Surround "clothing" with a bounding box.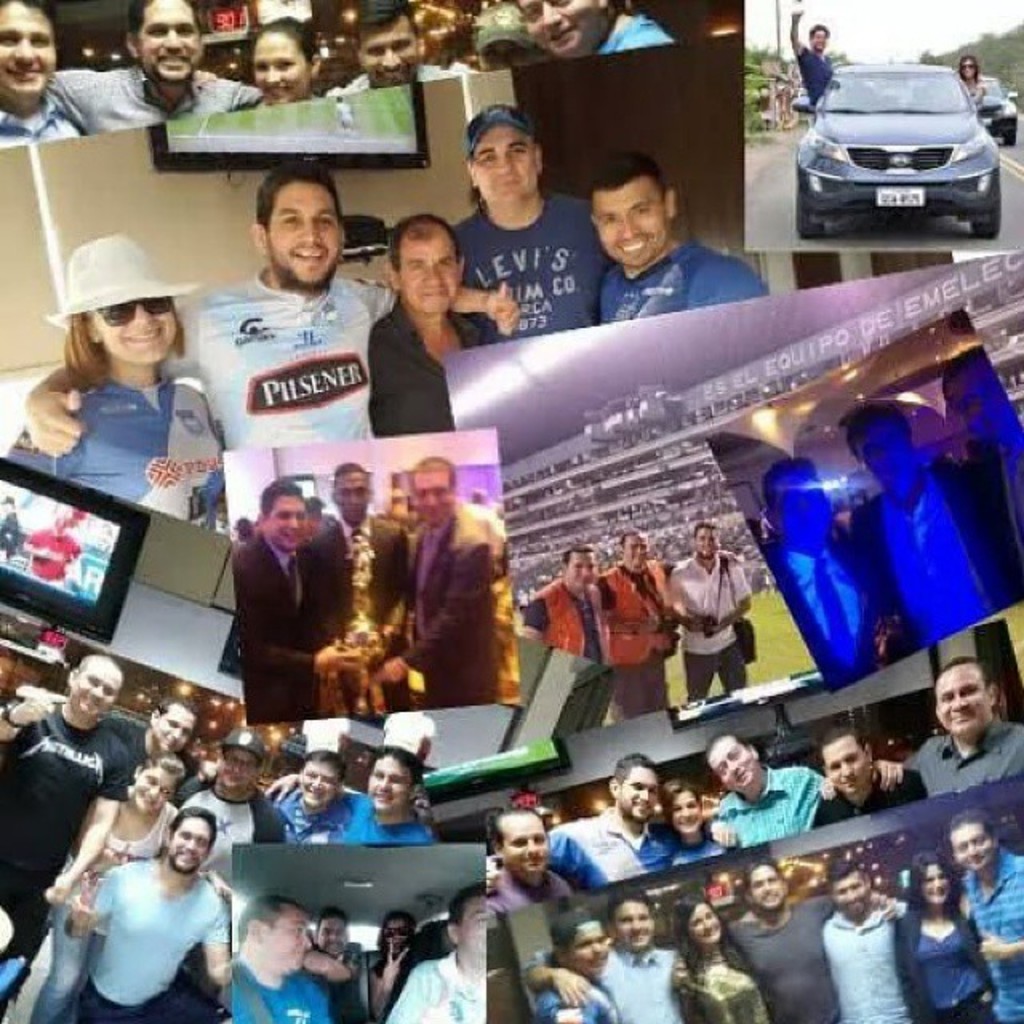
x1=589, y1=238, x2=774, y2=326.
